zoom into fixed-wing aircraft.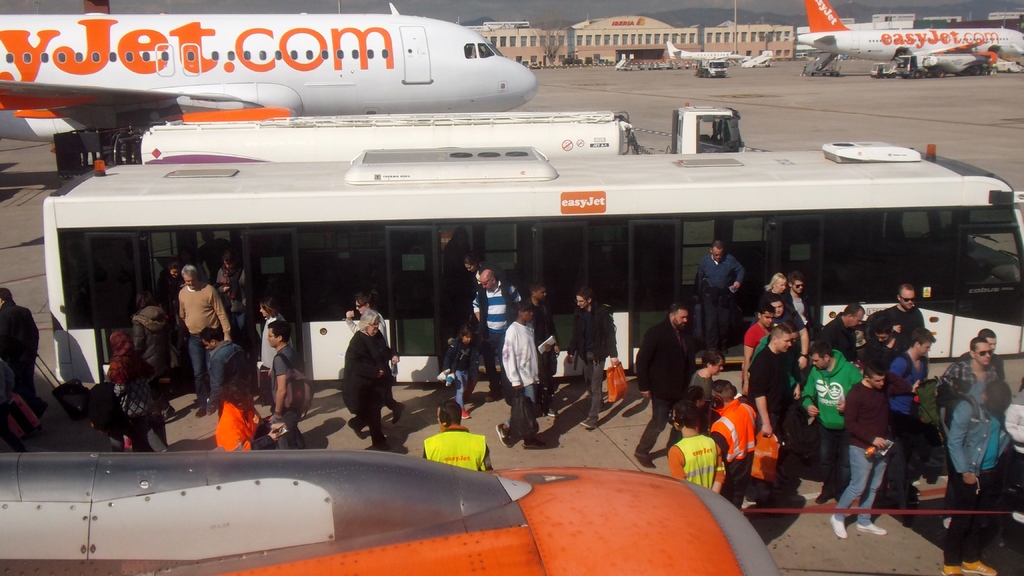
Zoom target: <box>0,11,538,148</box>.
